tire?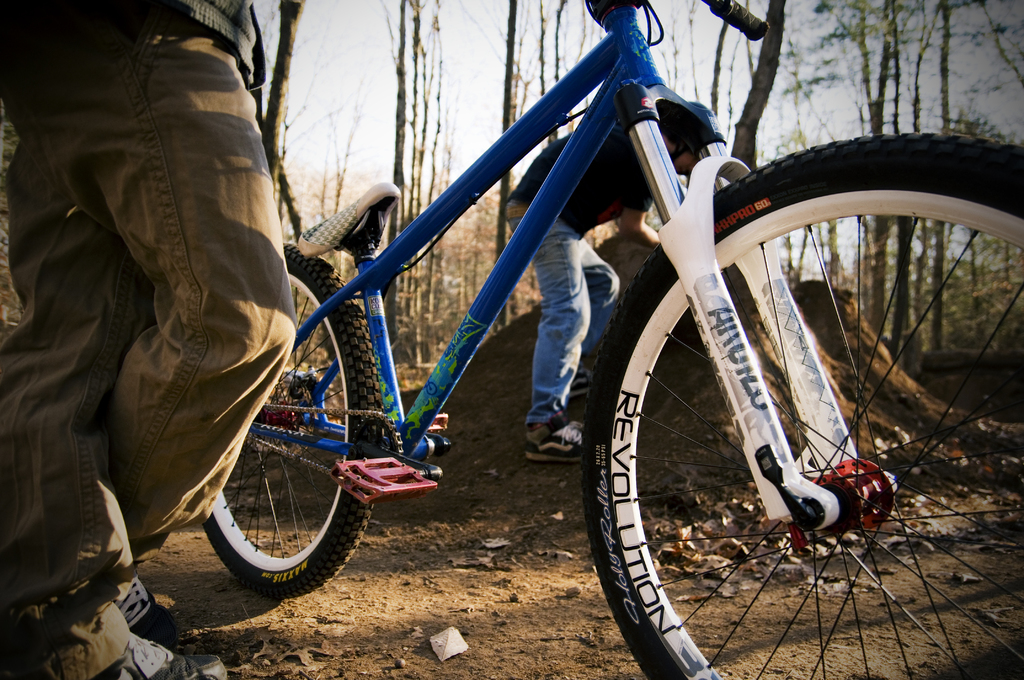
l=581, t=131, r=1023, b=679
